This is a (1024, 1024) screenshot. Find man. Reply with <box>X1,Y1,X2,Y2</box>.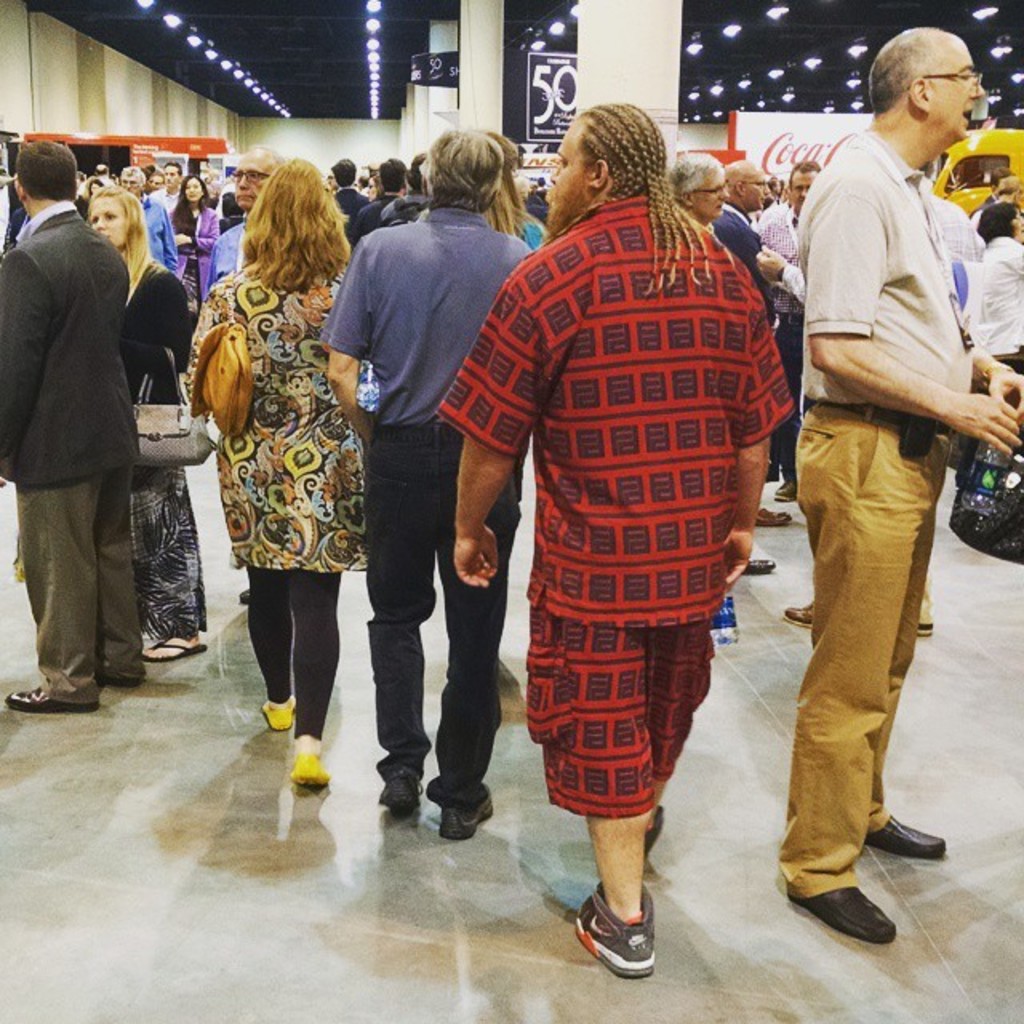
<box>117,170,176,275</box>.
